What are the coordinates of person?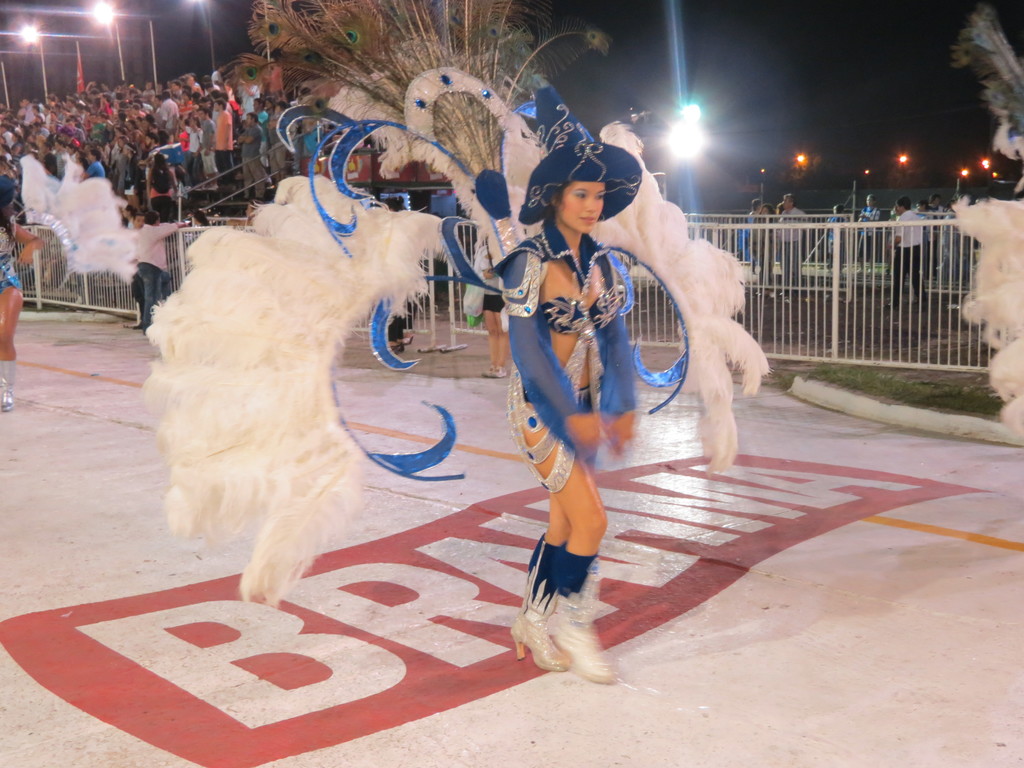
crop(915, 201, 941, 285).
